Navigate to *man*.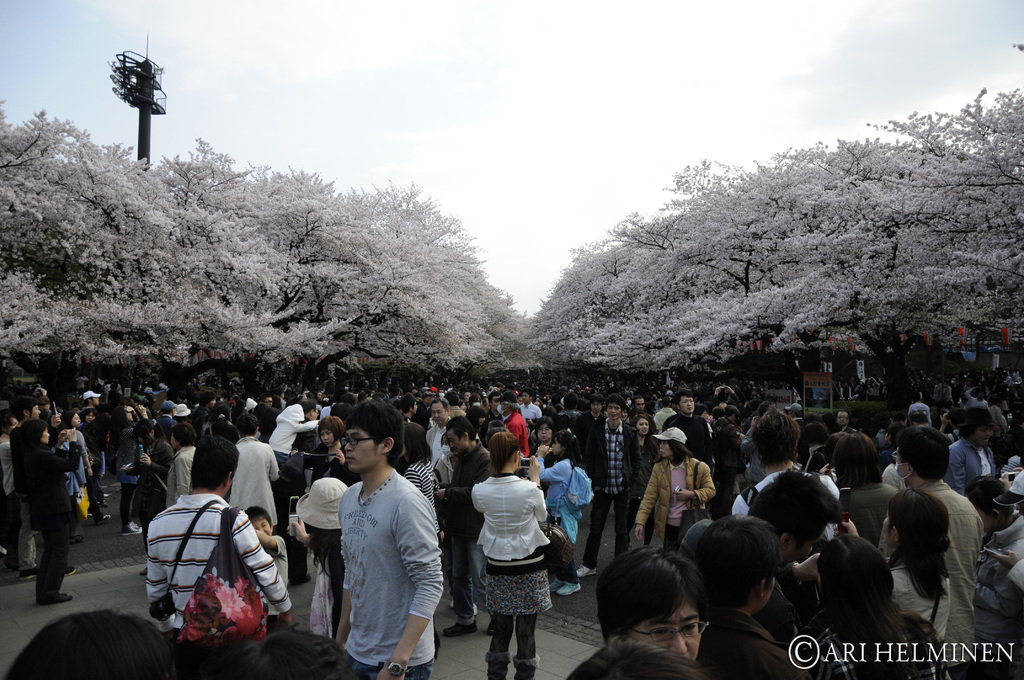
Navigation target: left=572, top=394, right=635, bottom=578.
